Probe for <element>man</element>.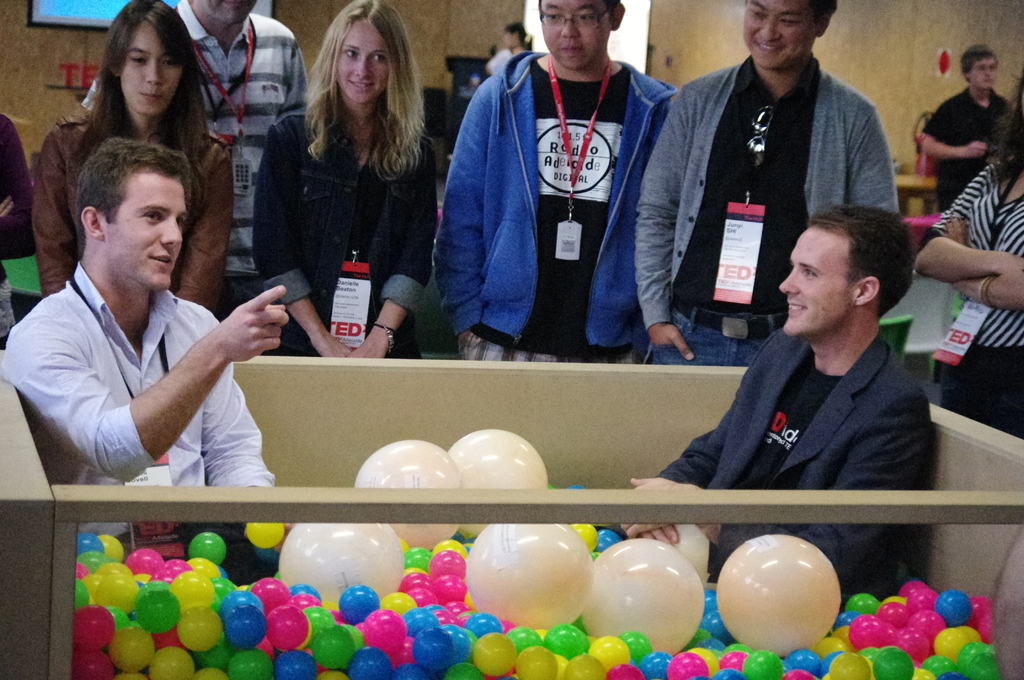
Probe result: box(426, 0, 676, 368).
